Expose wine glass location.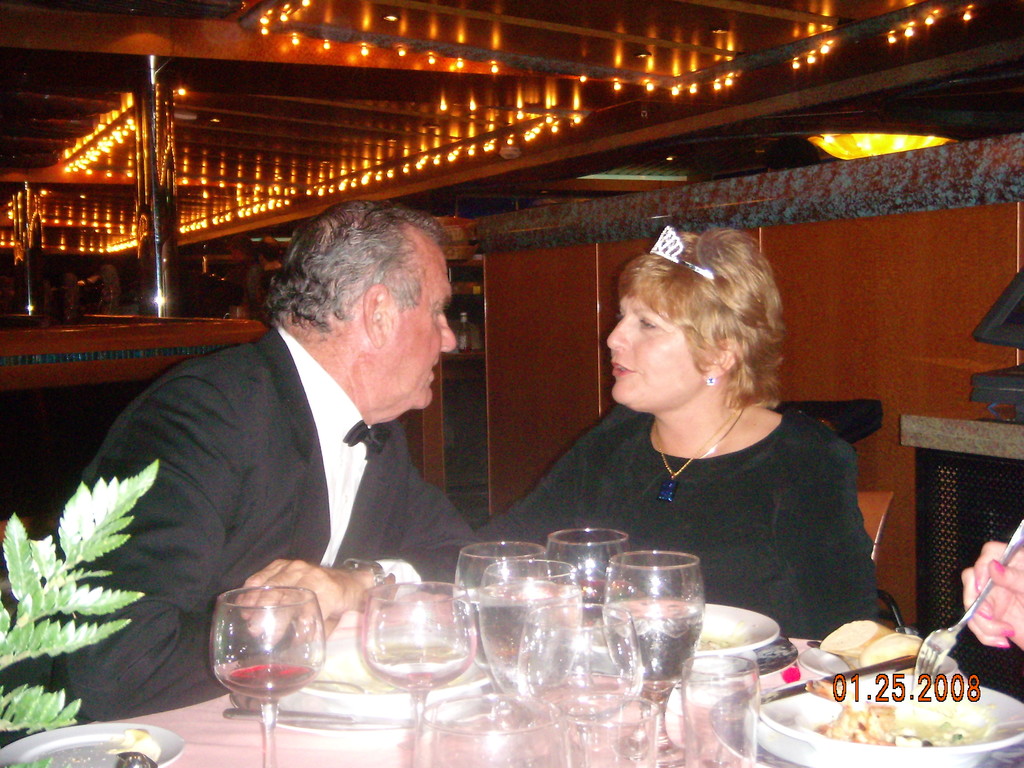
Exposed at crop(206, 584, 326, 767).
